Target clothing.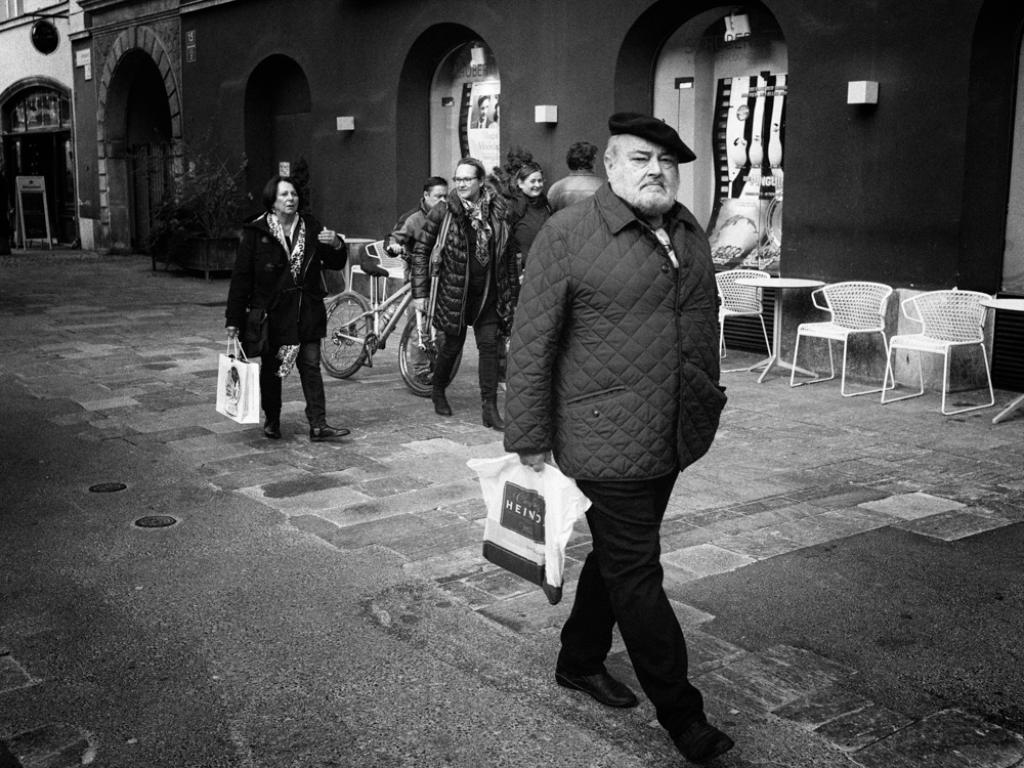
Target region: crop(221, 161, 340, 426).
